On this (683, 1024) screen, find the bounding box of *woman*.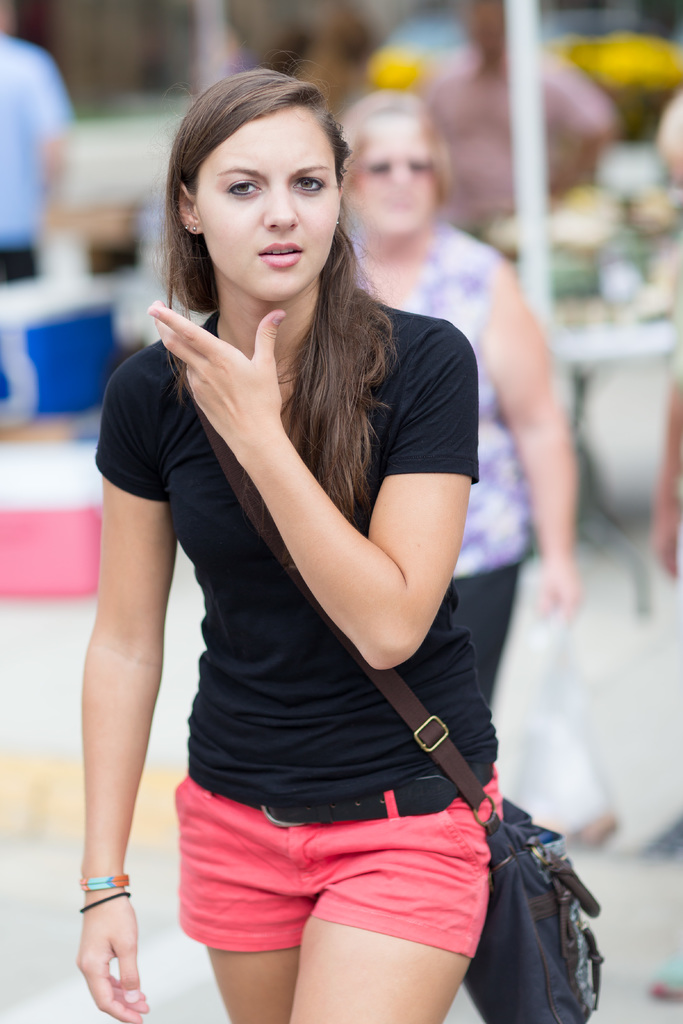
Bounding box: region(72, 67, 506, 1023).
